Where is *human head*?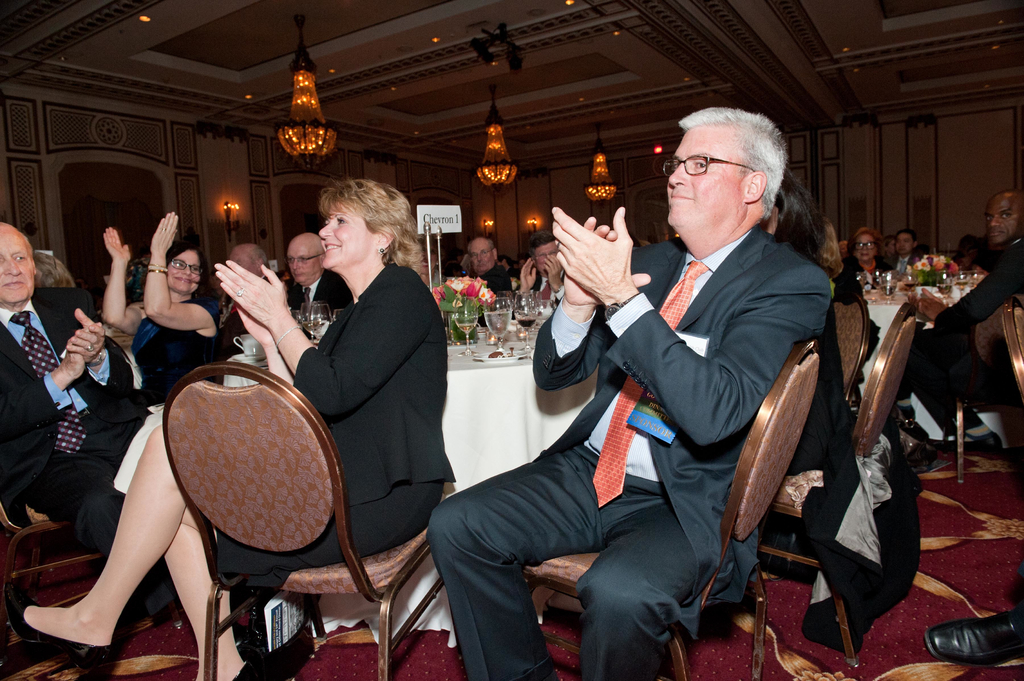
x1=883 y1=236 x2=901 y2=259.
